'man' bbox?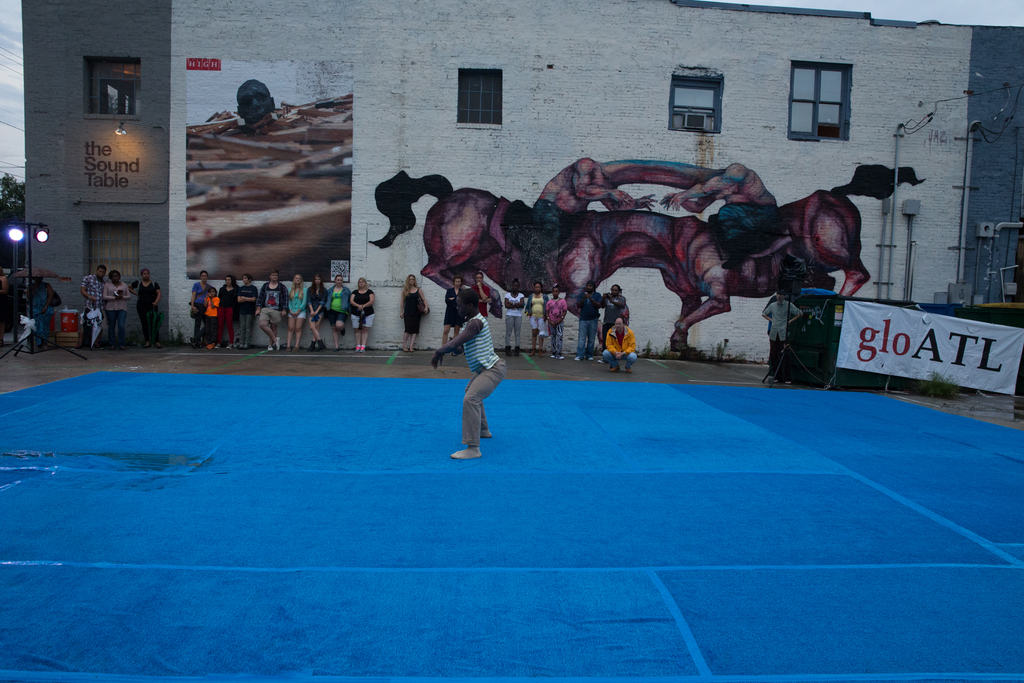
bbox(257, 268, 291, 350)
